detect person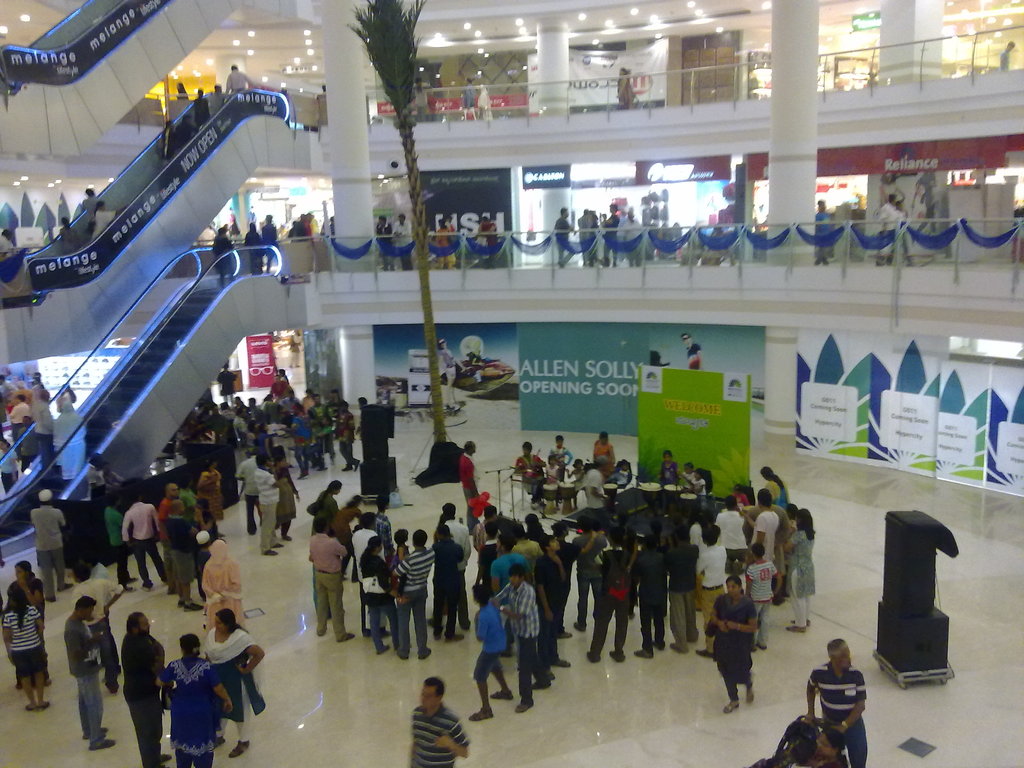
Rect(681, 468, 692, 491)
